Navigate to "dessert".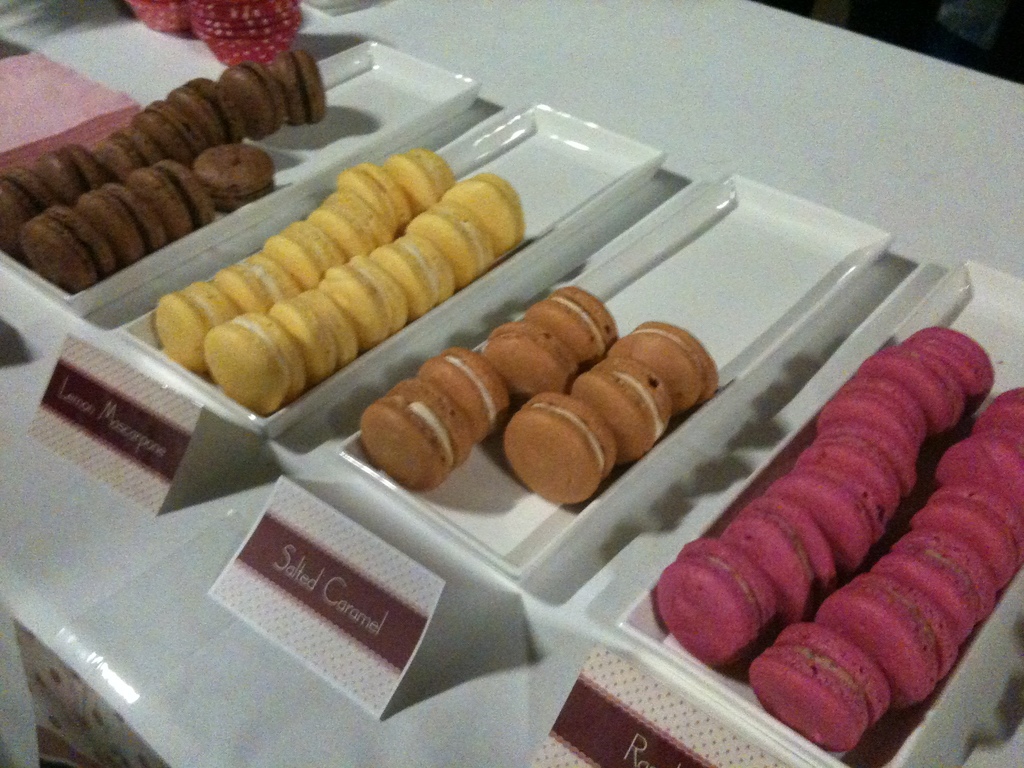
Navigation target: [x1=111, y1=121, x2=173, y2=163].
